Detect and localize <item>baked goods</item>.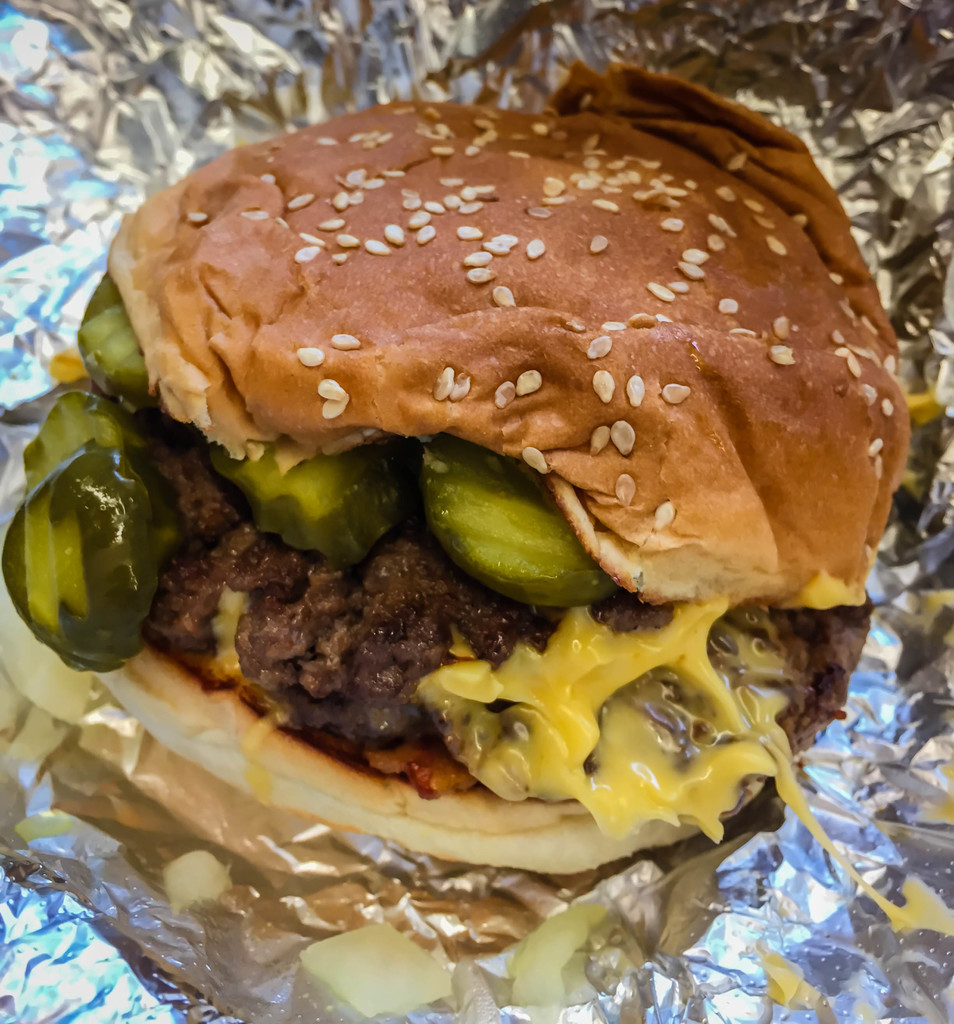
Localized at BBox(0, 55, 907, 877).
